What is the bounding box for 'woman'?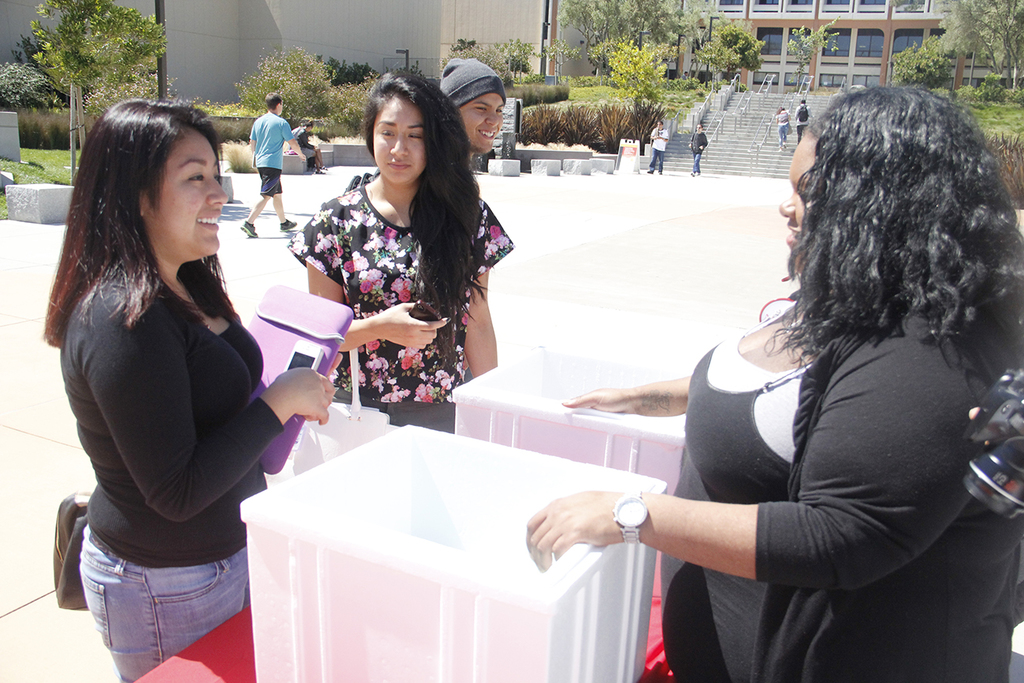
<box>47,101,332,682</box>.
